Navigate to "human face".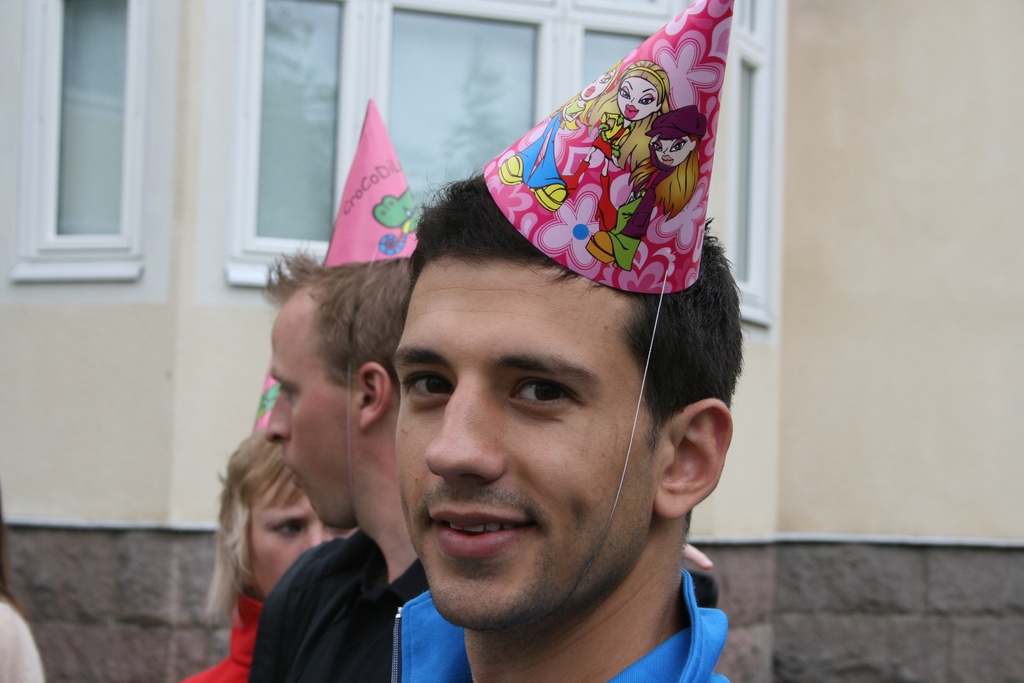
Navigation target: locate(394, 266, 661, 632).
